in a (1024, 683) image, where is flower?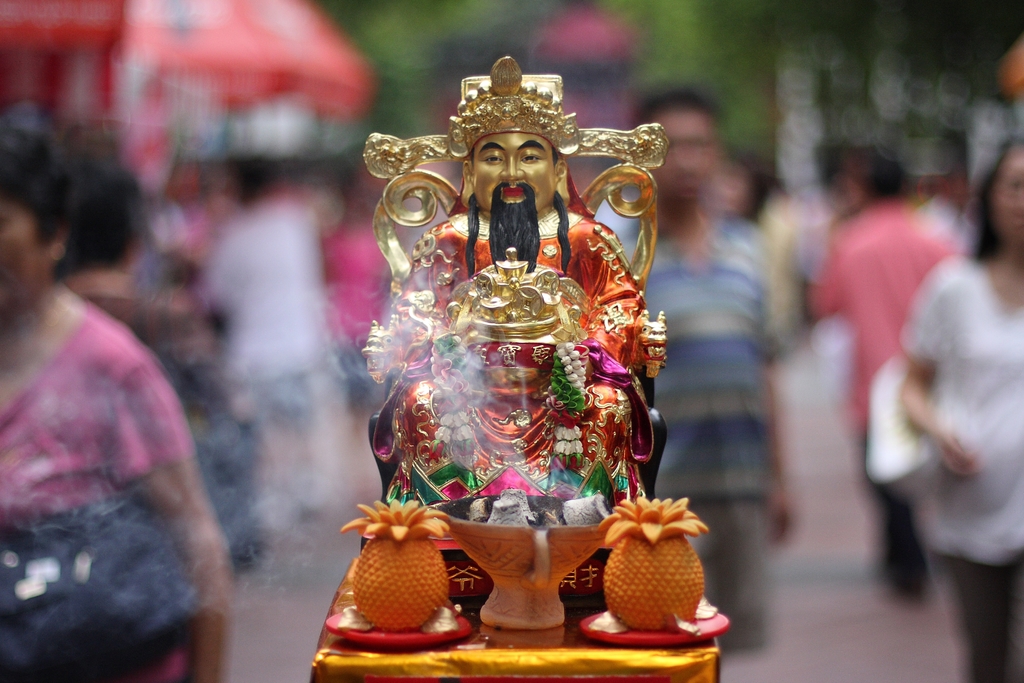
left=589, top=497, right=703, bottom=557.
